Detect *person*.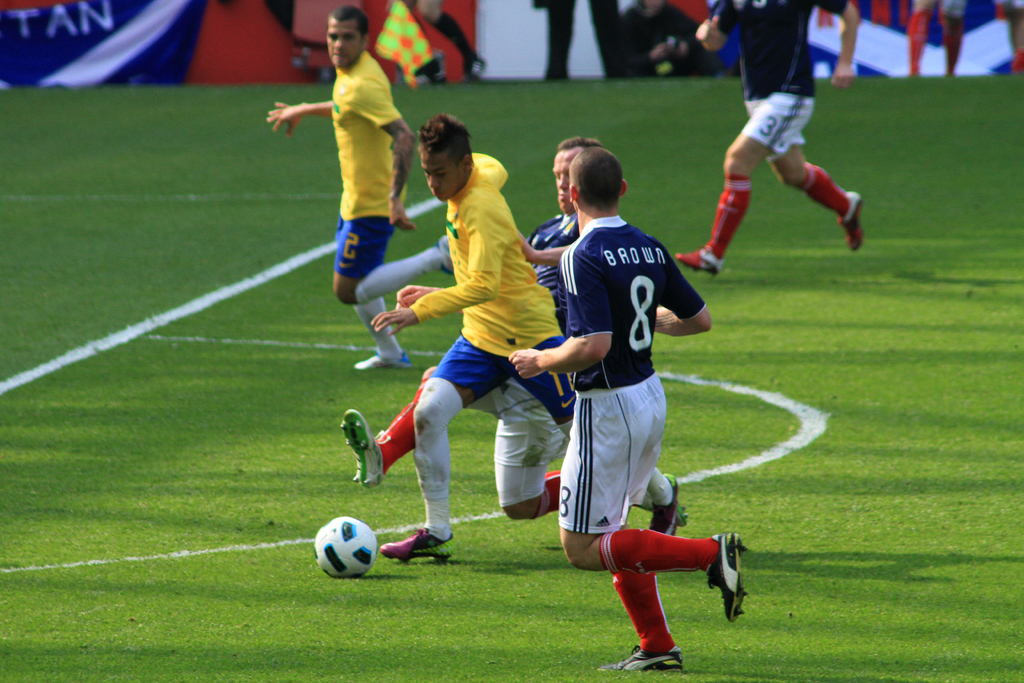
Detected at detection(345, 138, 602, 486).
